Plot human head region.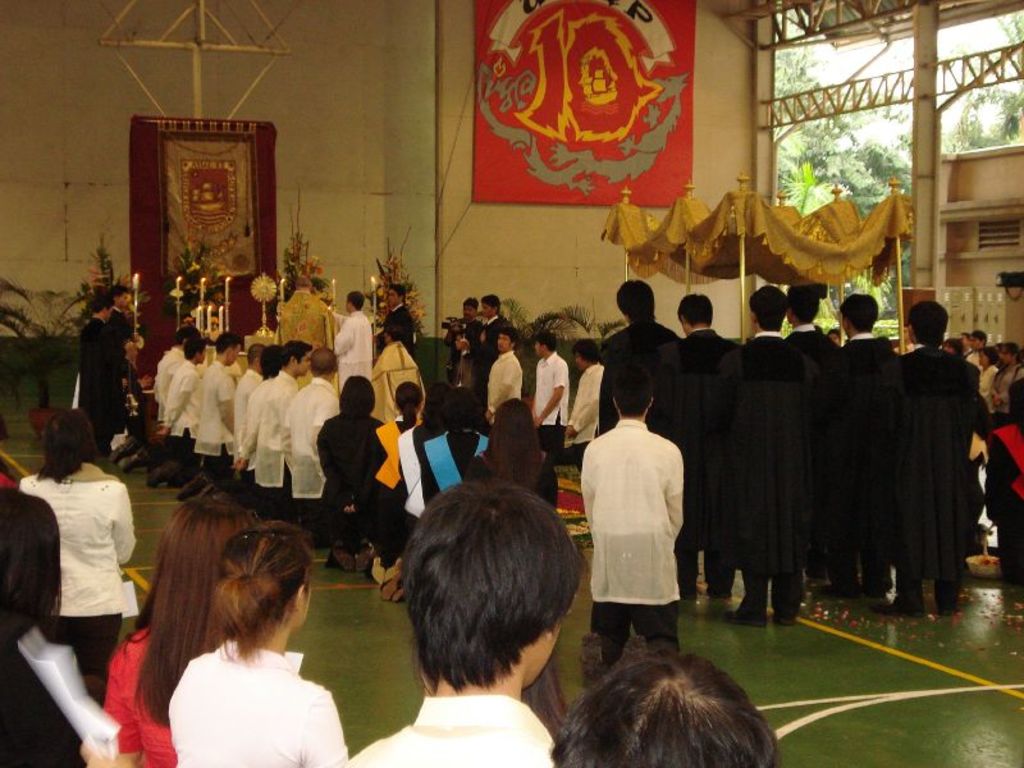
Plotted at select_region(570, 340, 596, 367).
